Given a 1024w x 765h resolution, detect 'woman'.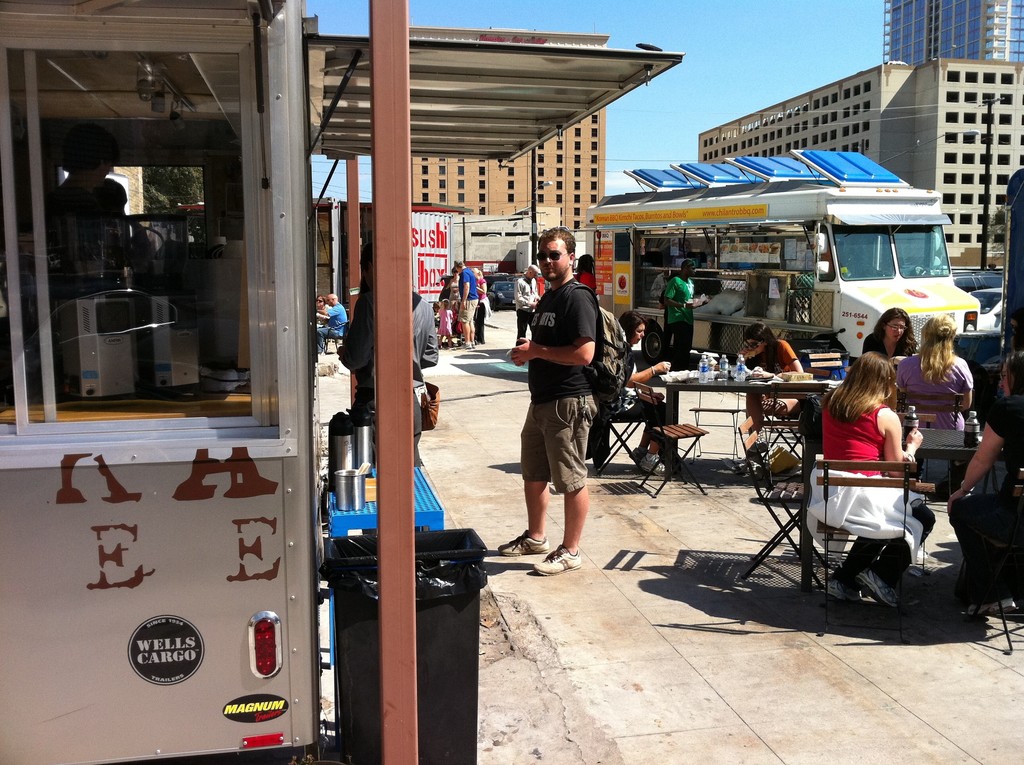
l=860, t=308, r=916, b=365.
